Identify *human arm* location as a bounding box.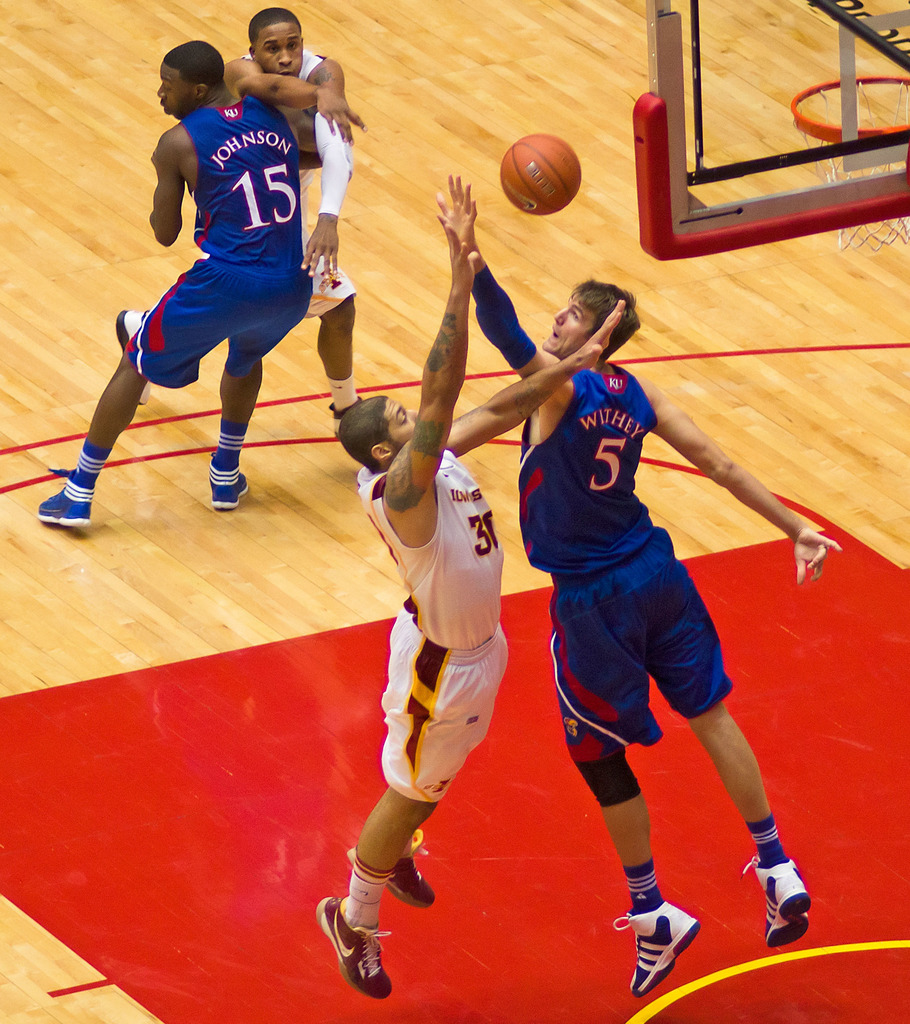
locate(383, 218, 495, 531).
